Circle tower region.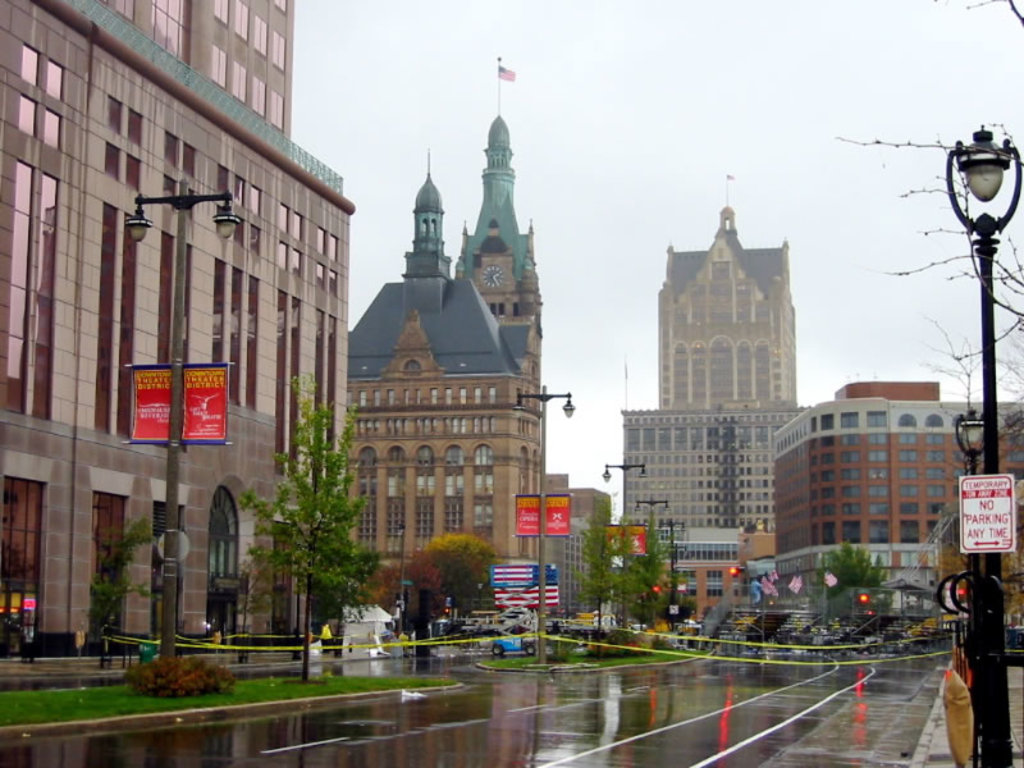
Region: {"x1": 312, "y1": 67, "x2": 558, "y2": 579}.
